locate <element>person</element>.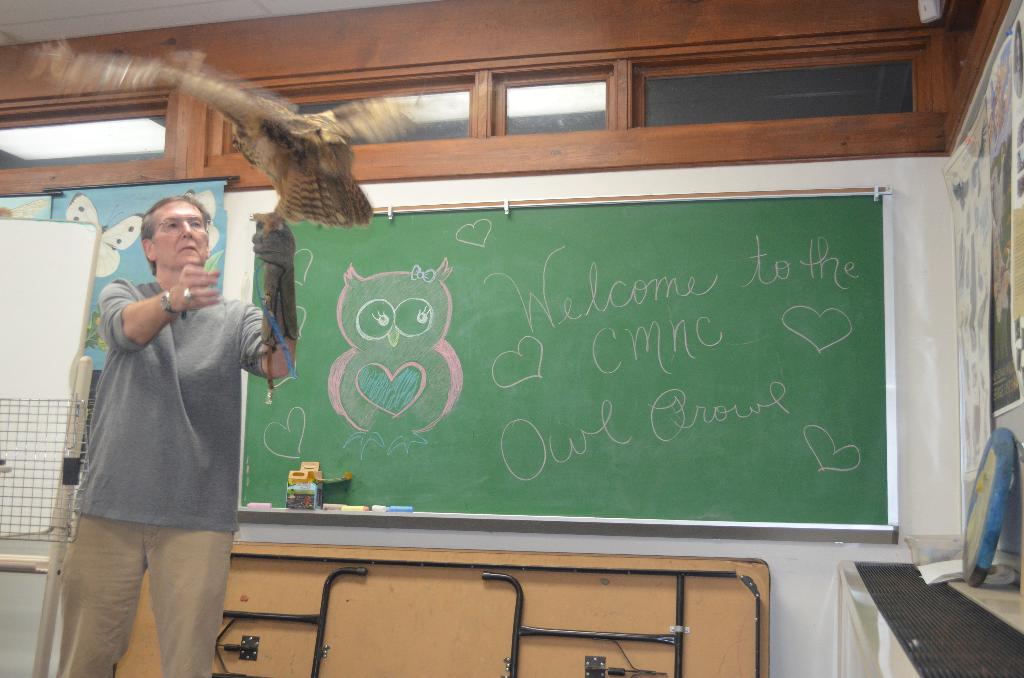
Bounding box: box(52, 191, 297, 677).
